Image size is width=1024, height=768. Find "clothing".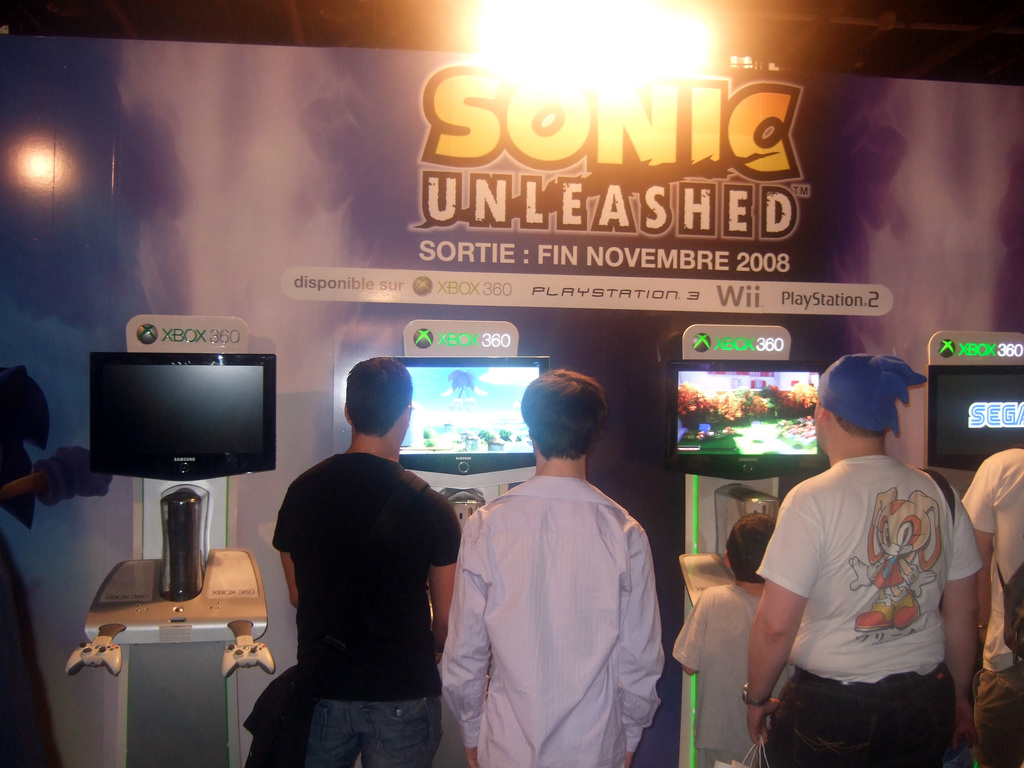
x1=437, y1=477, x2=665, y2=767.
